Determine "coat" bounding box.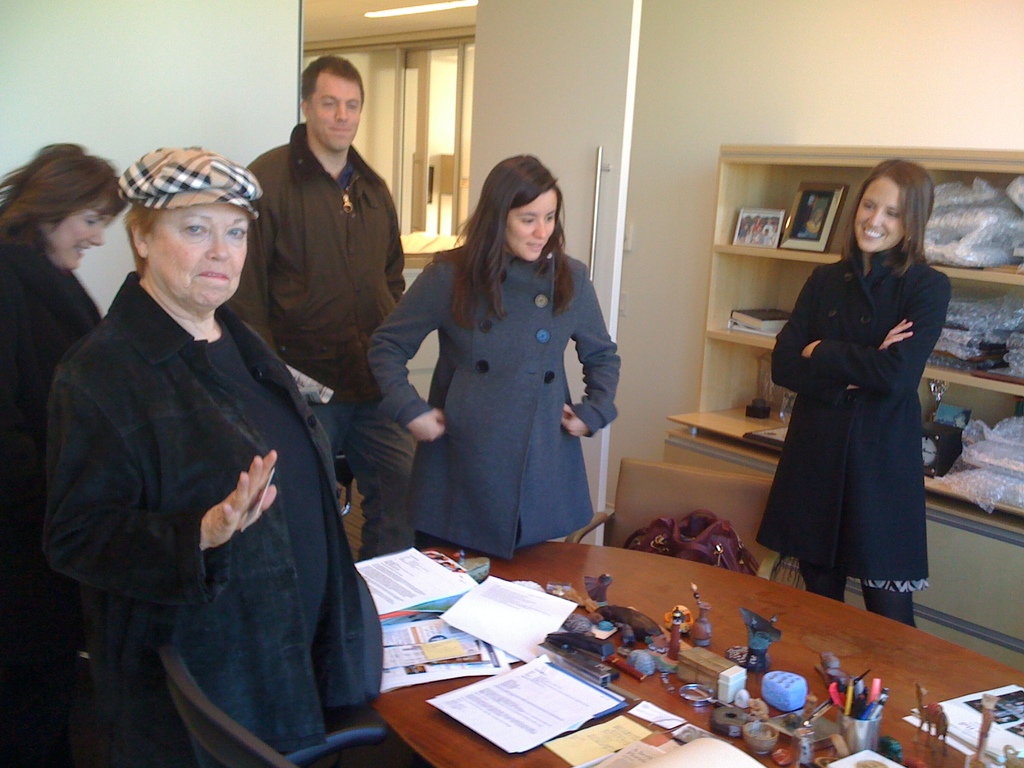
Determined: [x1=390, y1=202, x2=614, y2=554].
